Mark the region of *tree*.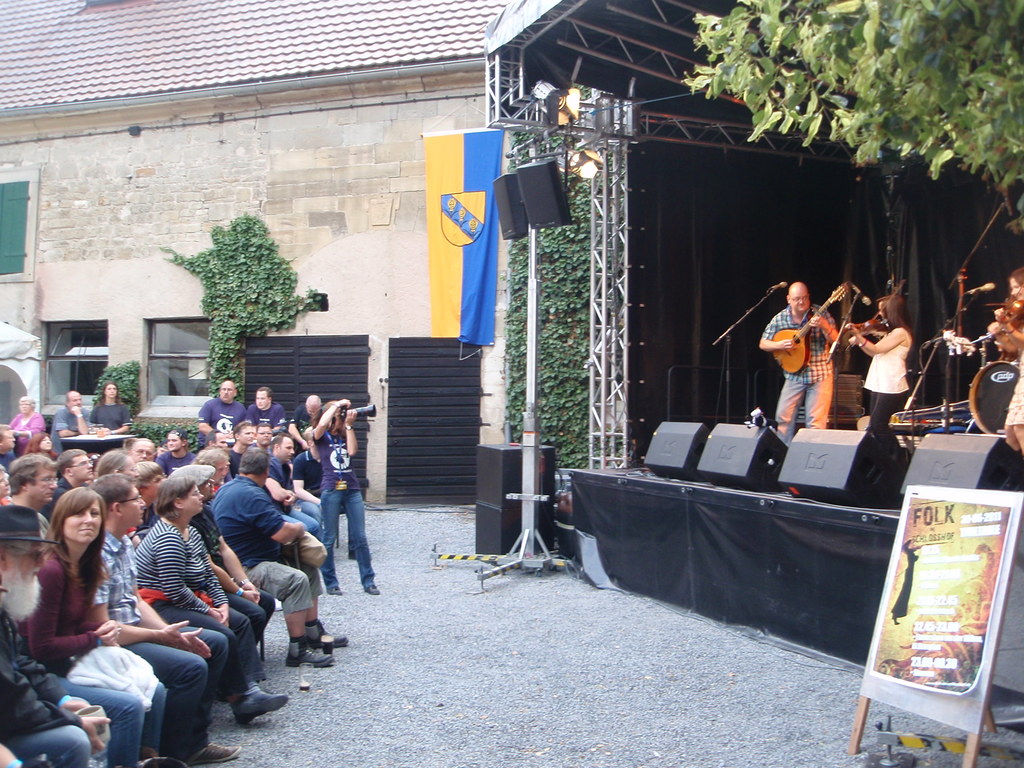
Region: Rect(680, 0, 1023, 232).
